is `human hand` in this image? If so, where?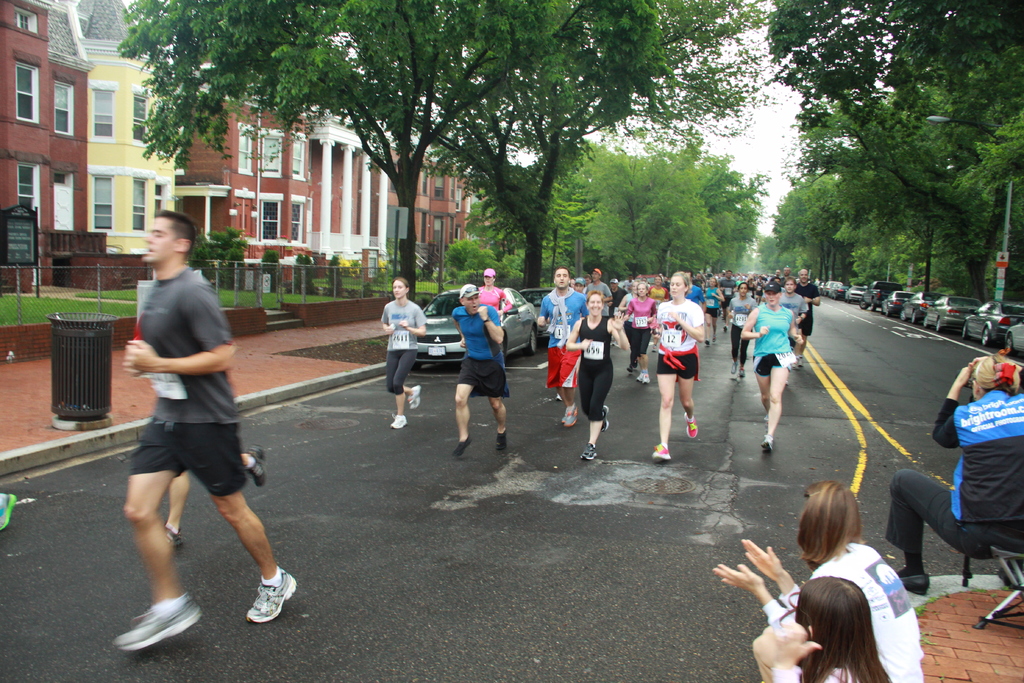
Yes, at (x1=534, y1=314, x2=547, y2=327).
